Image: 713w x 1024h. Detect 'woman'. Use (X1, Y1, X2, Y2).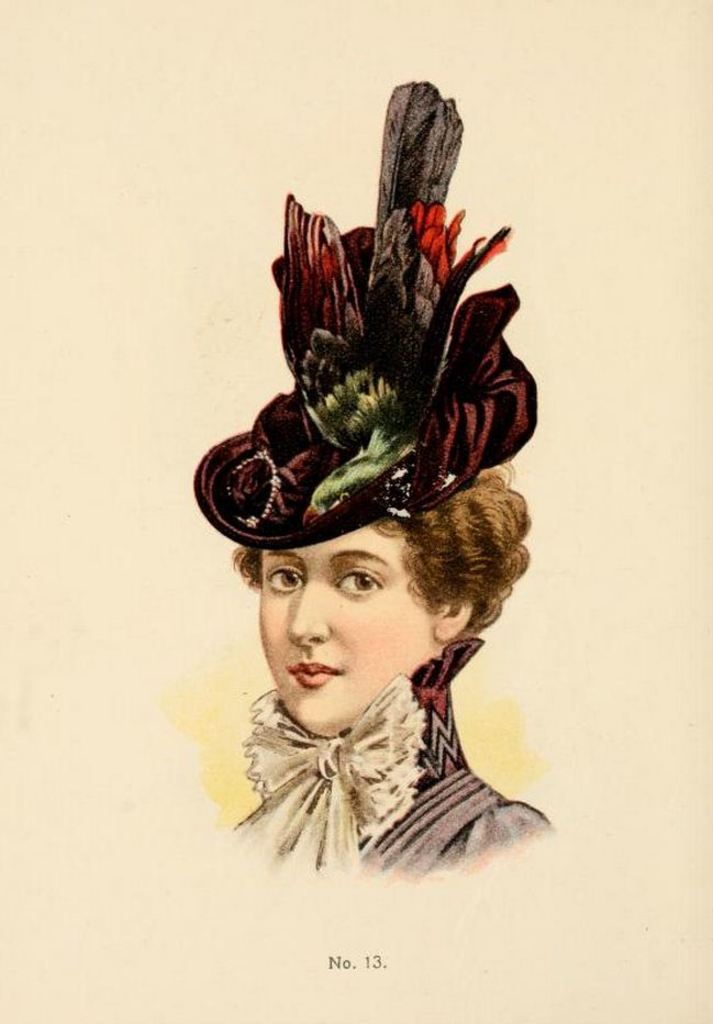
(167, 127, 586, 910).
